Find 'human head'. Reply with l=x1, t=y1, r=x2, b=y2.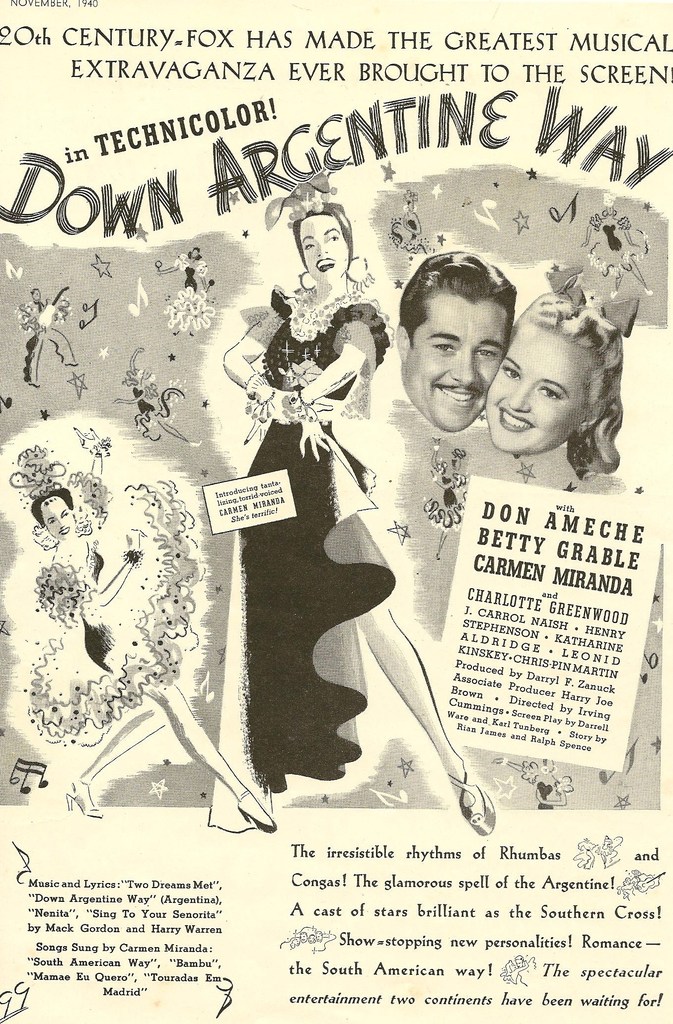
l=481, t=291, r=620, b=454.
